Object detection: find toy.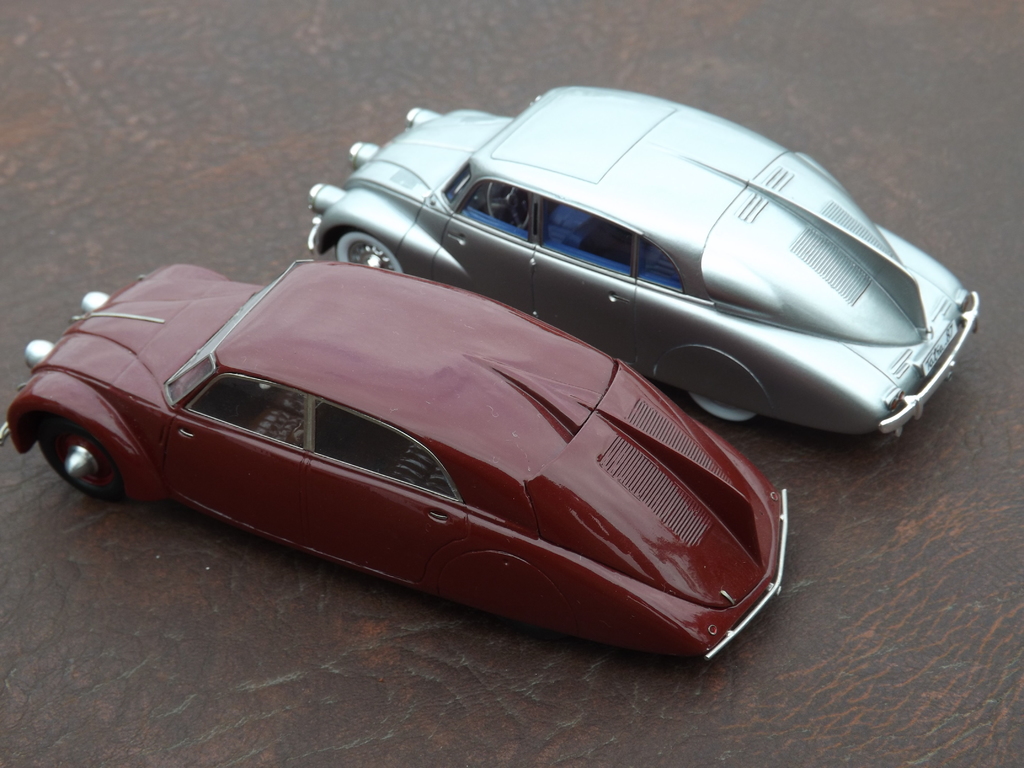
x1=310, y1=84, x2=981, y2=439.
